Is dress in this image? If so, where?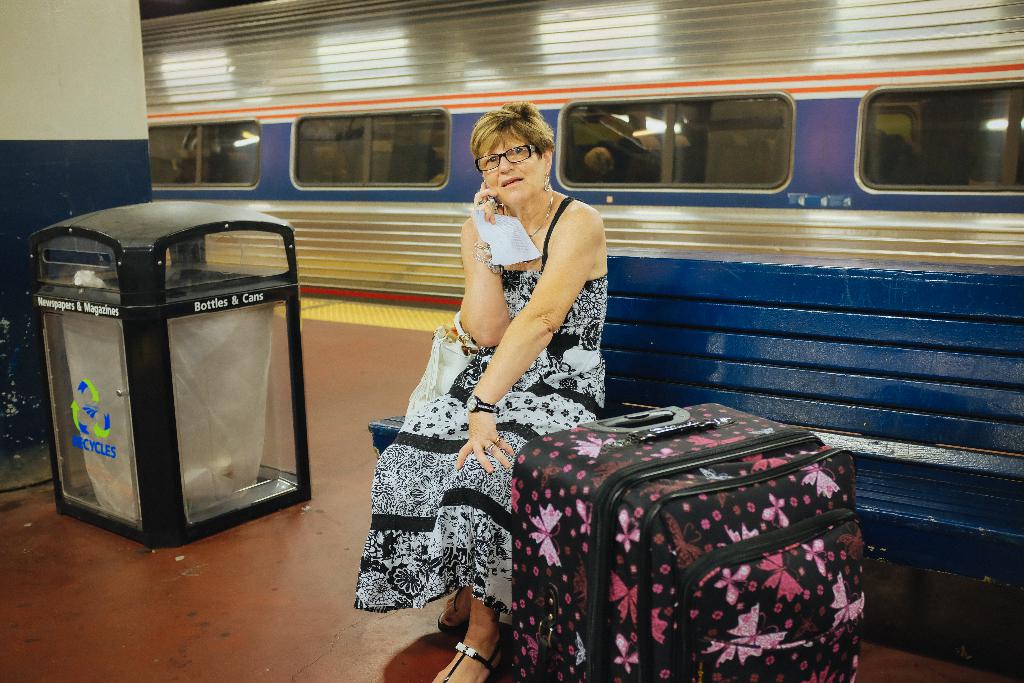
Yes, at (351,195,610,611).
